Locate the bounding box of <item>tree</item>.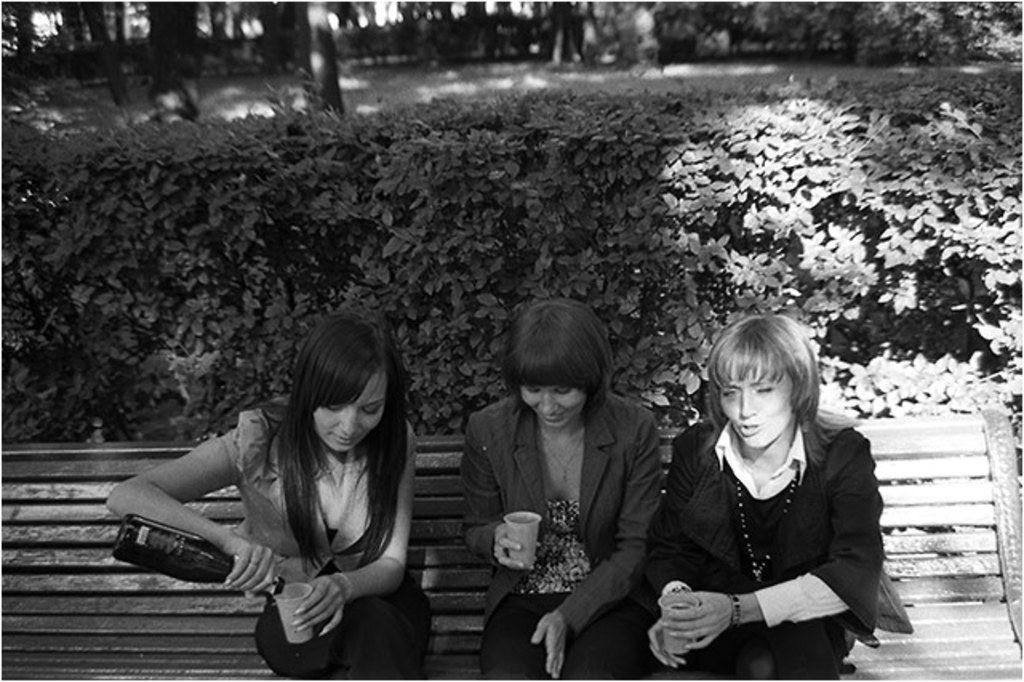
Bounding box: [left=291, top=0, right=344, bottom=115].
